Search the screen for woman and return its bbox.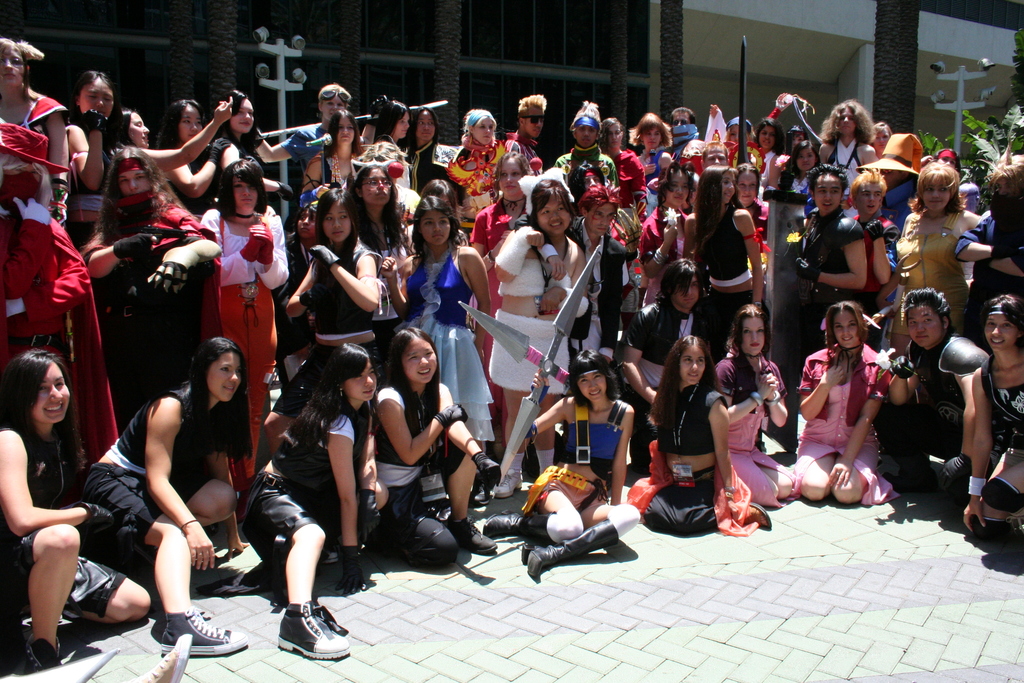
Found: [x1=0, y1=41, x2=70, y2=219].
